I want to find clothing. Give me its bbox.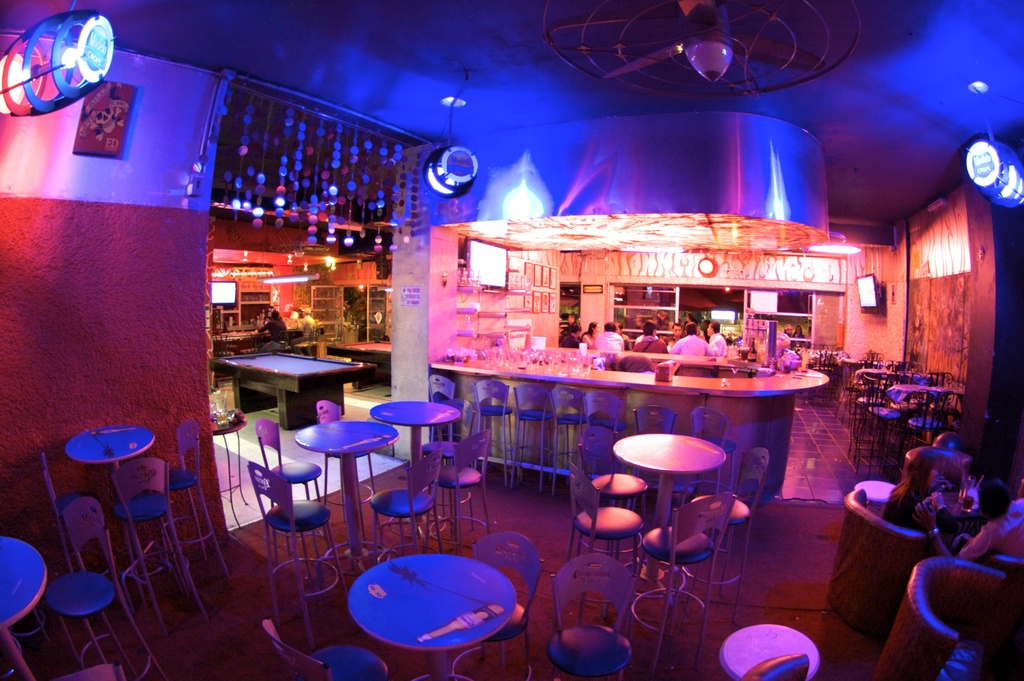
(x1=598, y1=332, x2=625, y2=354).
